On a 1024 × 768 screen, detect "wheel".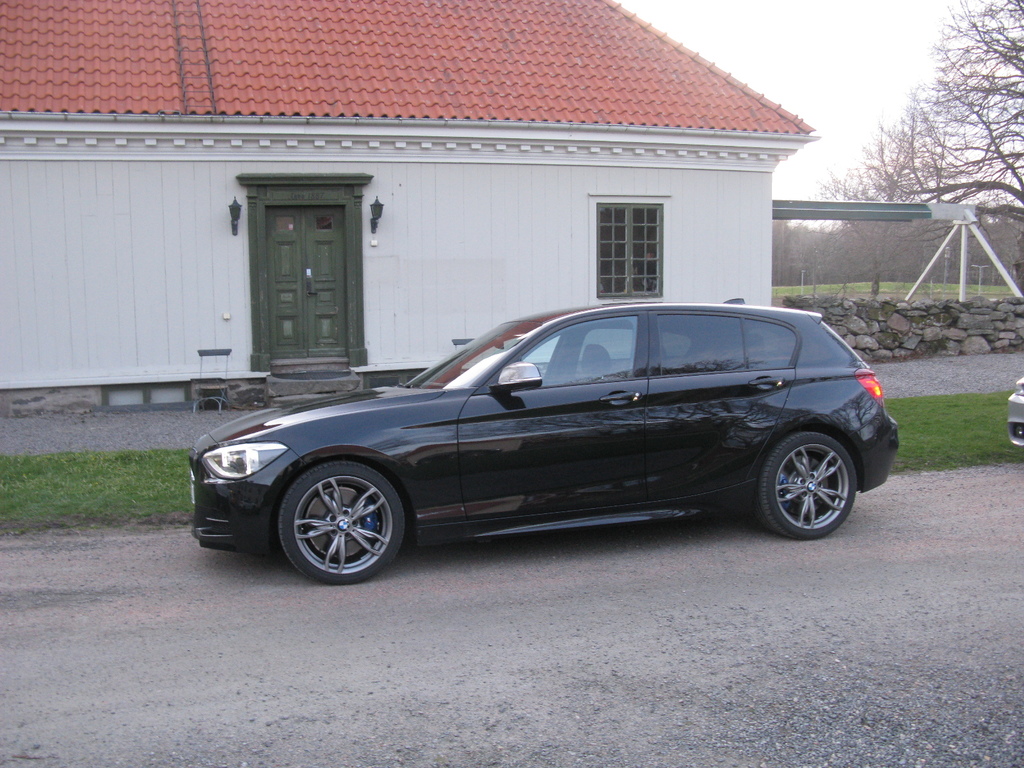
left=274, top=458, right=413, bottom=588.
